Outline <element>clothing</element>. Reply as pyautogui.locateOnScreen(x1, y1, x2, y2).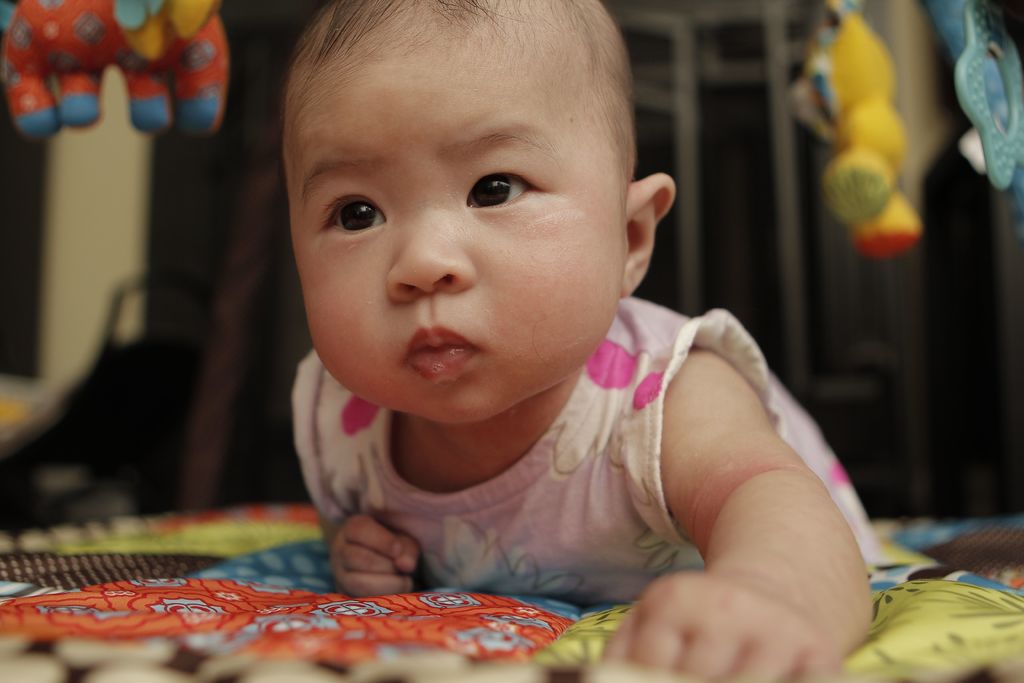
pyautogui.locateOnScreen(243, 308, 812, 611).
